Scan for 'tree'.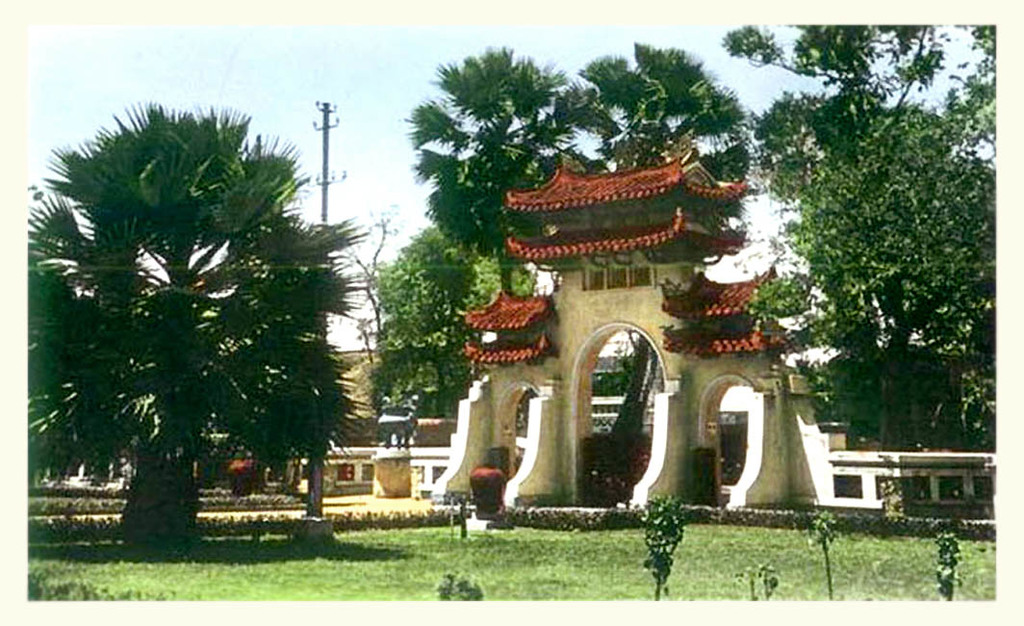
Scan result: <bbox>403, 39, 576, 299</bbox>.
